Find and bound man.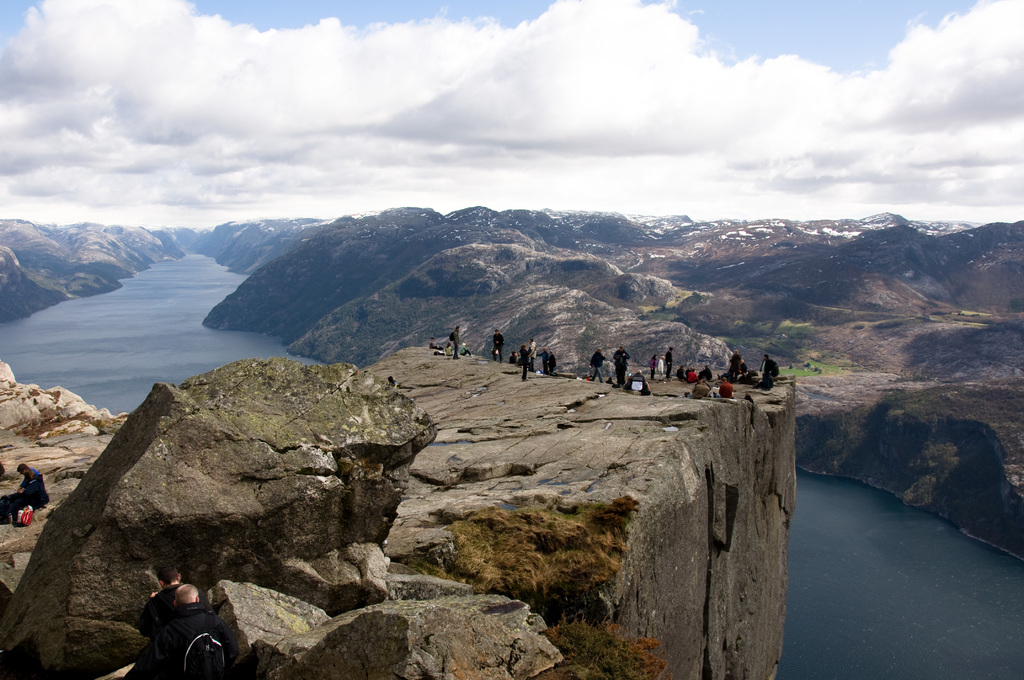
Bound: locate(140, 565, 216, 636).
